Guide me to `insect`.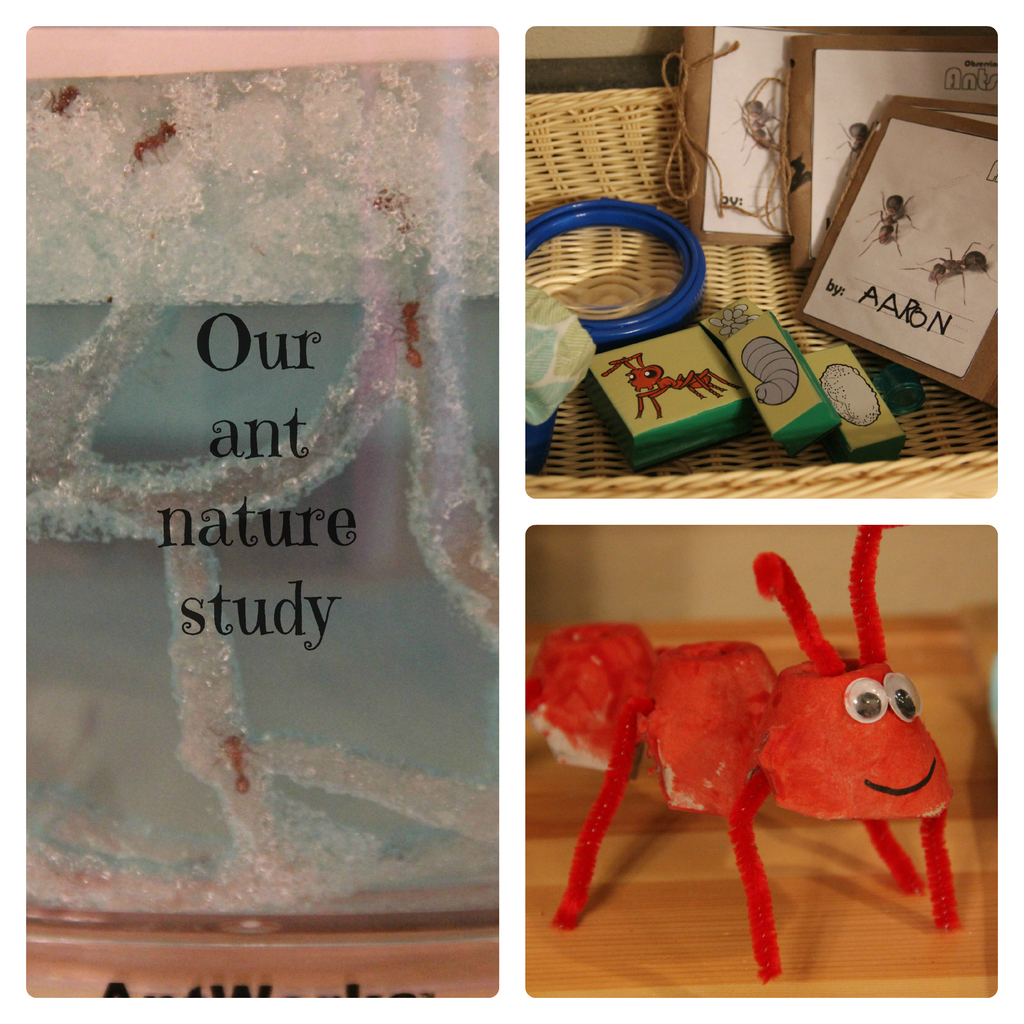
Guidance: region(214, 731, 262, 794).
